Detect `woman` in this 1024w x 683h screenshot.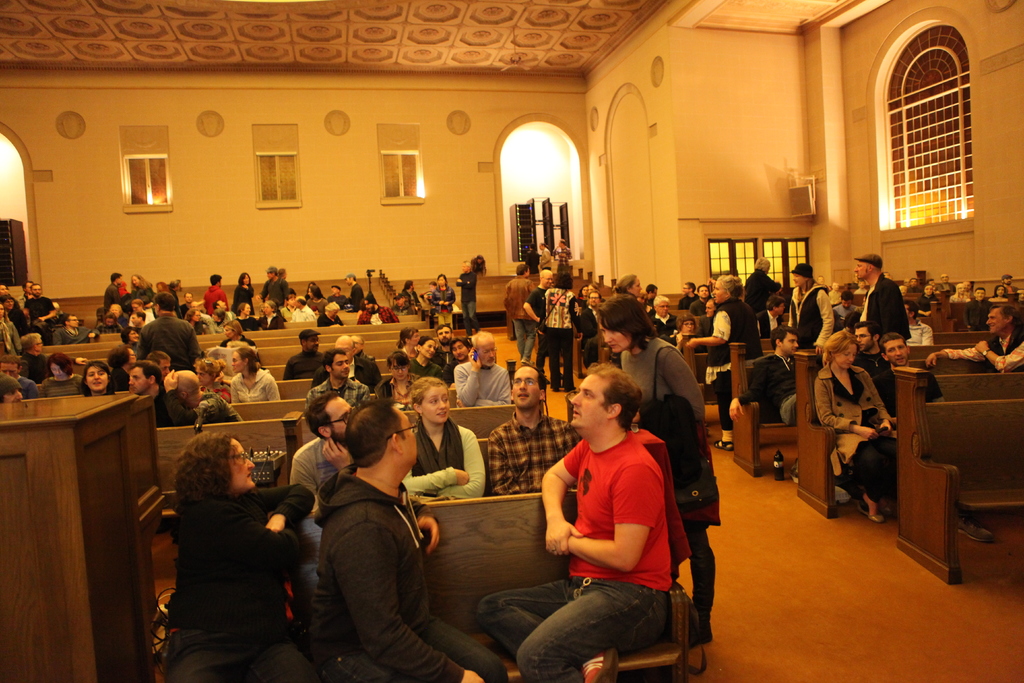
Detection: bbox=(36, 349, 85, 397).
